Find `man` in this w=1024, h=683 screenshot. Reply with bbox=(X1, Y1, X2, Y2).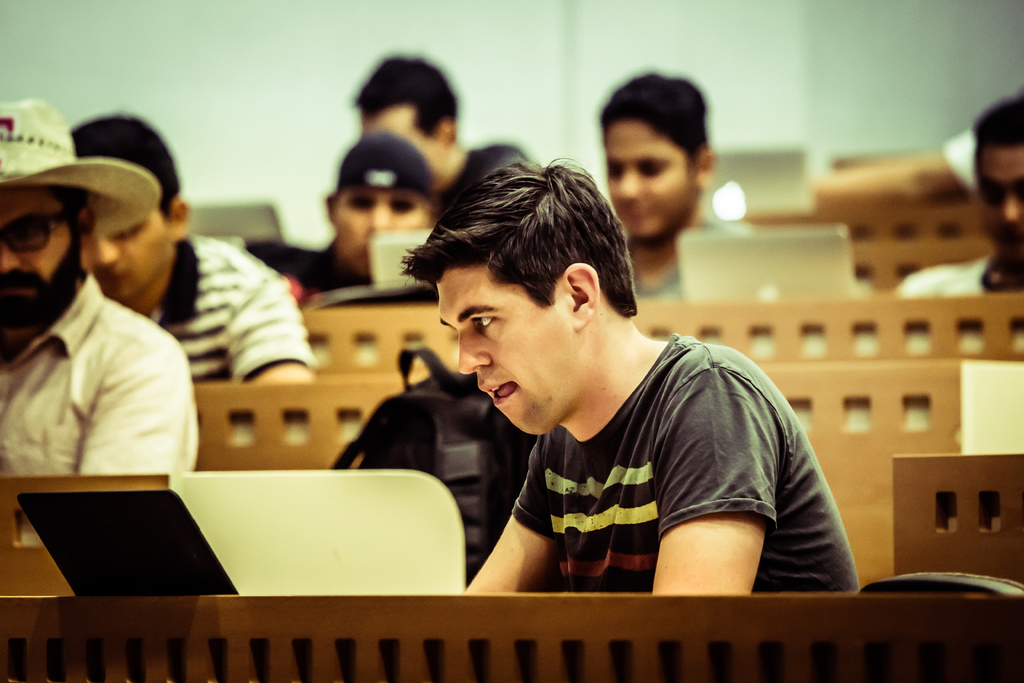
bbox=(889, 97, 1023, 297).
